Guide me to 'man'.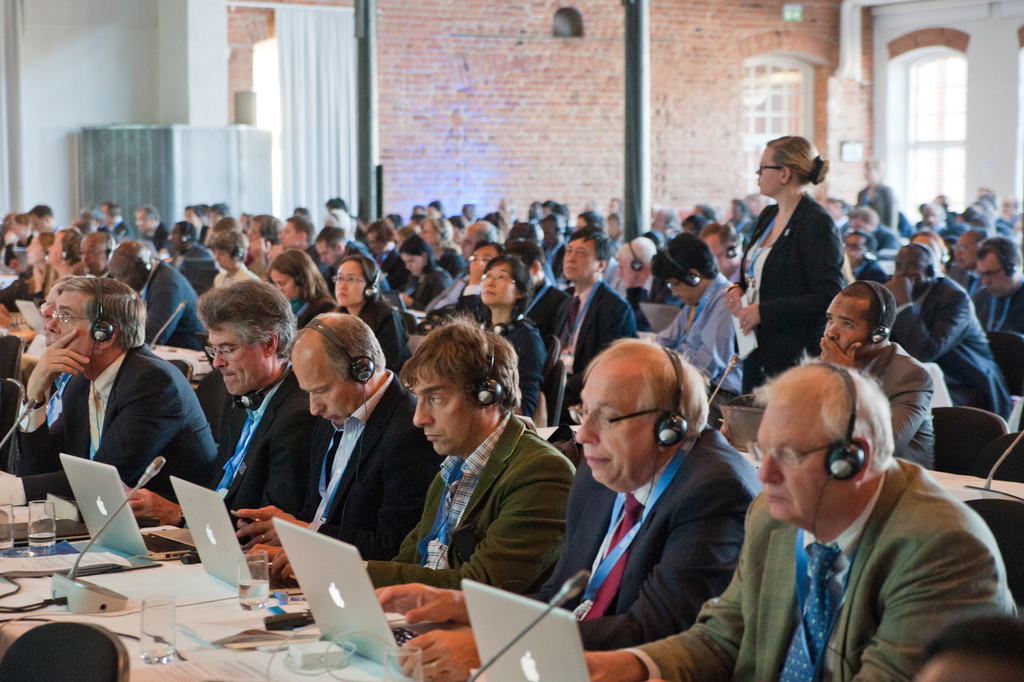
Guidance: locate(977, 237, 1023, 334).
